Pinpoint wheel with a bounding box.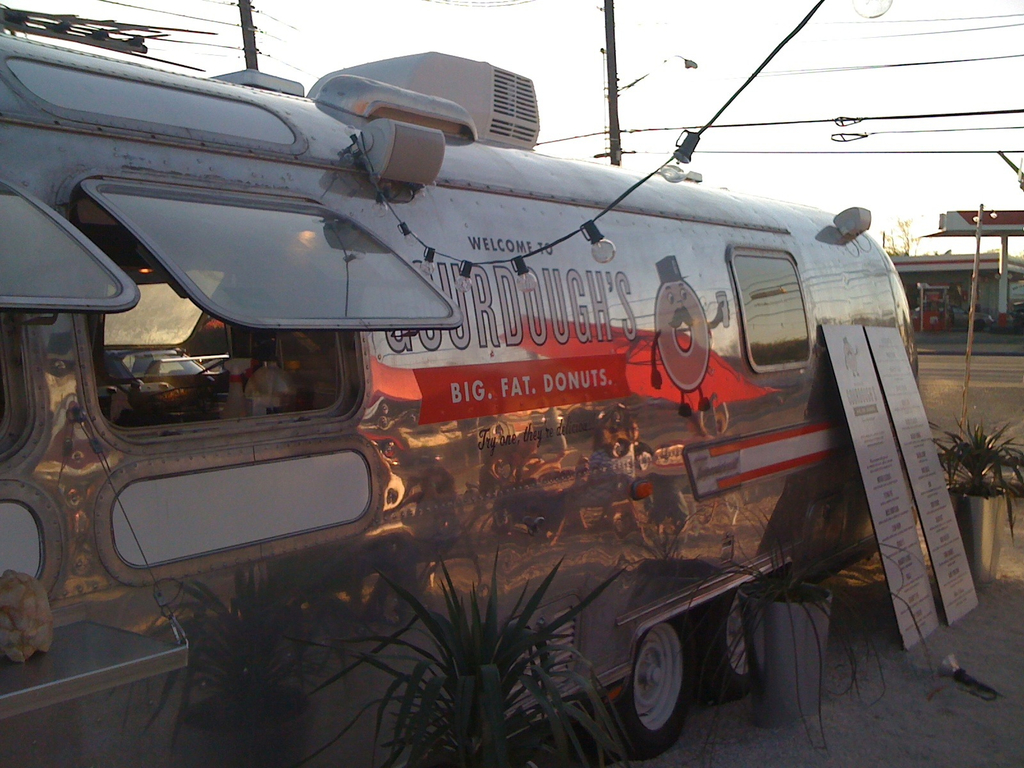
bbox=[957, 487, 1003, 589].
